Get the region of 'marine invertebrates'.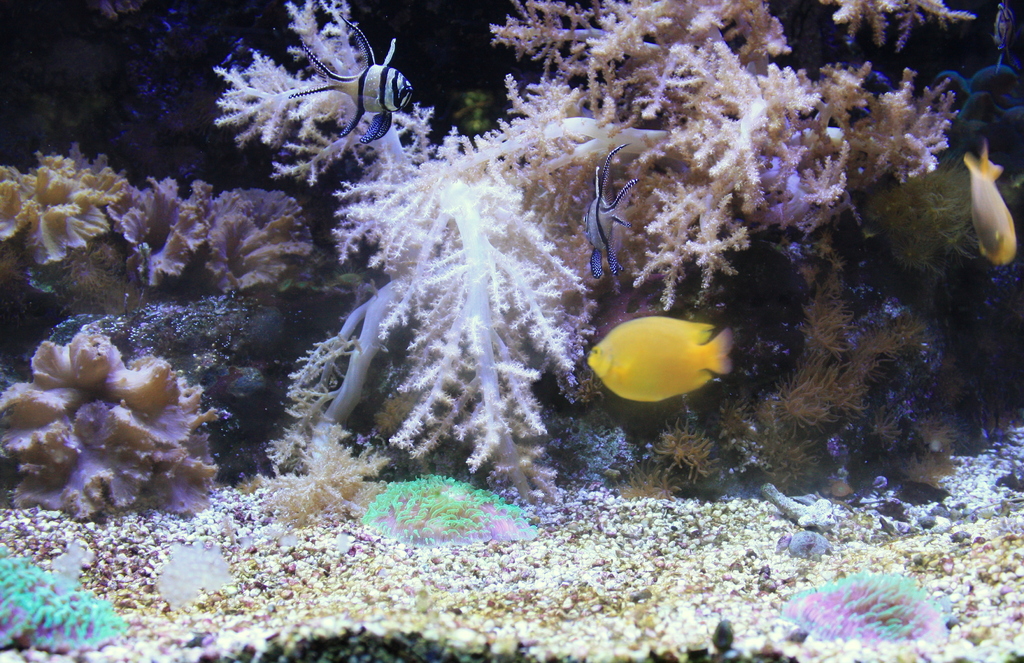
bbox=(0, 143, 132, 284).
